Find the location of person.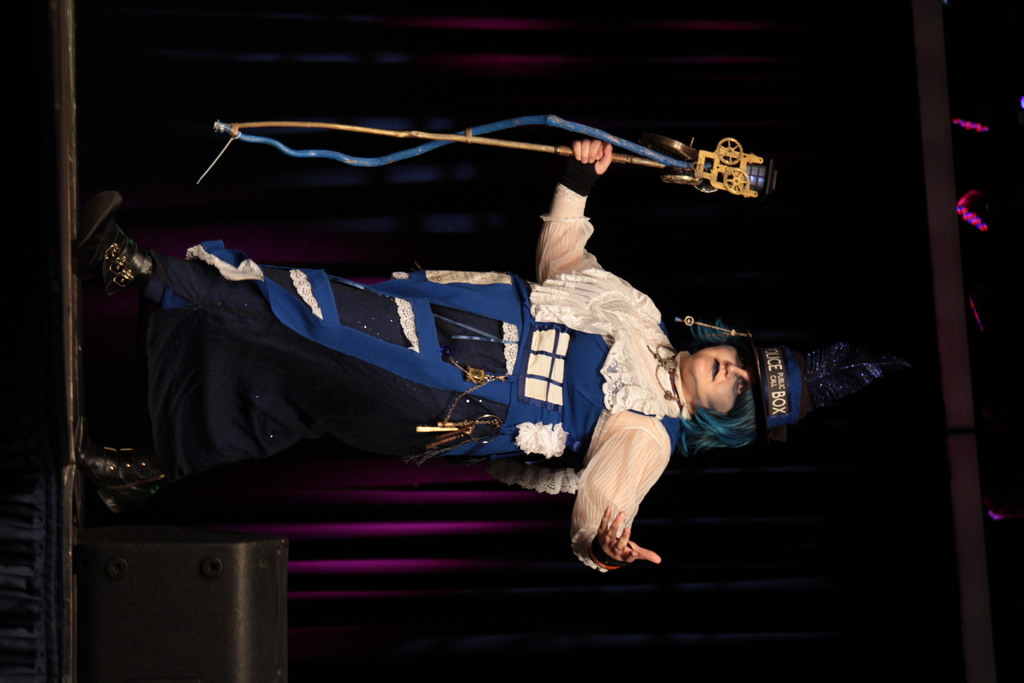
Location: crop(173, 94, 761, 604).
